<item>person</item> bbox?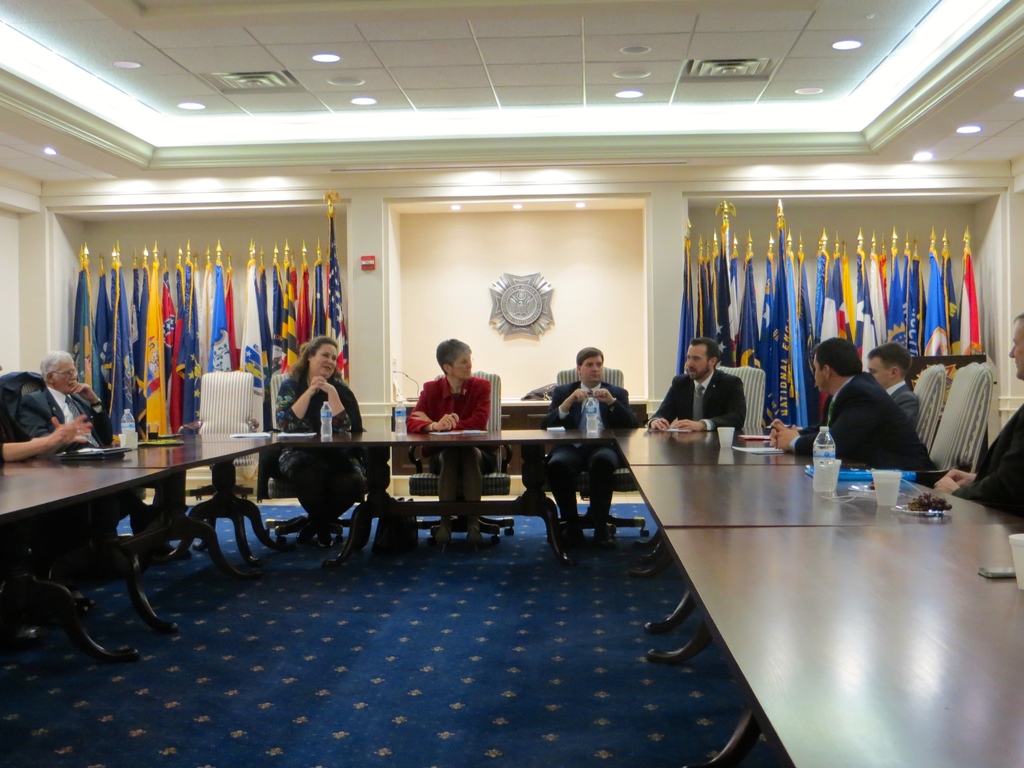
bbox(650, 330, 764, 446)
